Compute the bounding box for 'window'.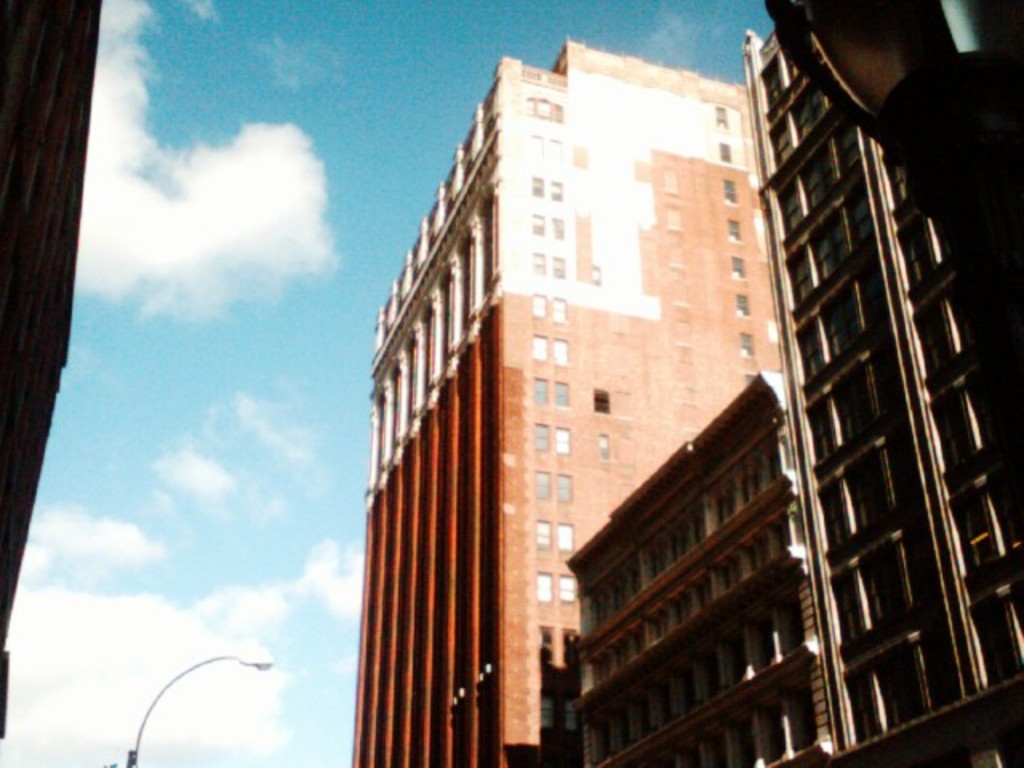
731,638,742,677.
